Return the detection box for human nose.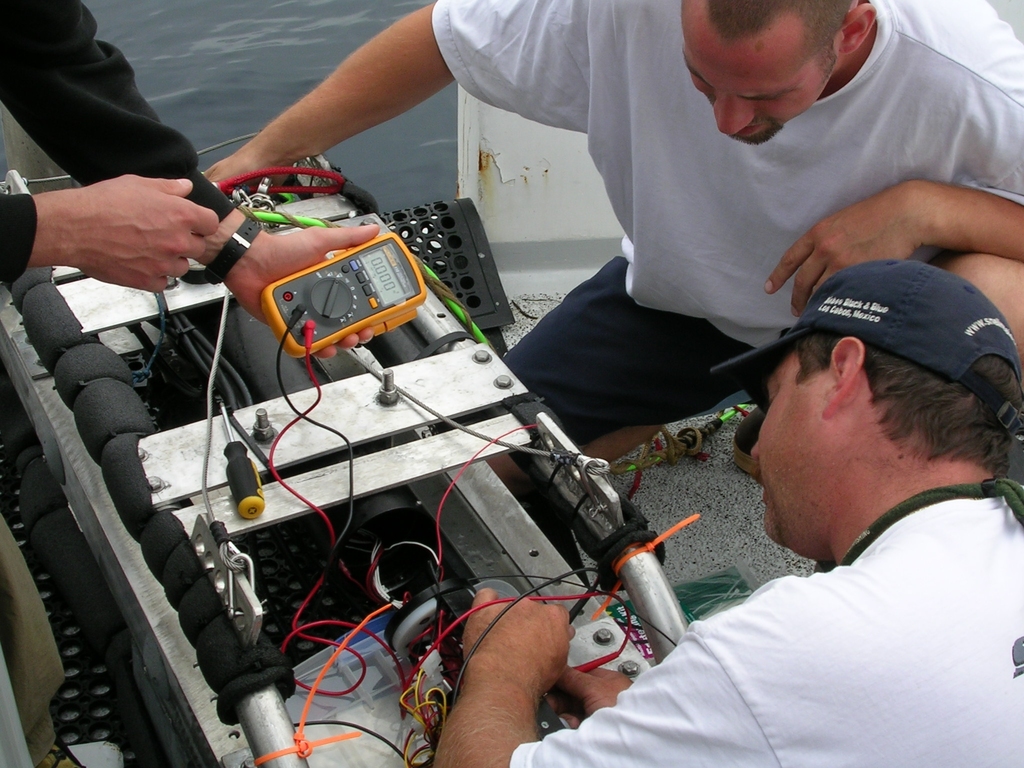
locate(751, 440, 762, 459).
